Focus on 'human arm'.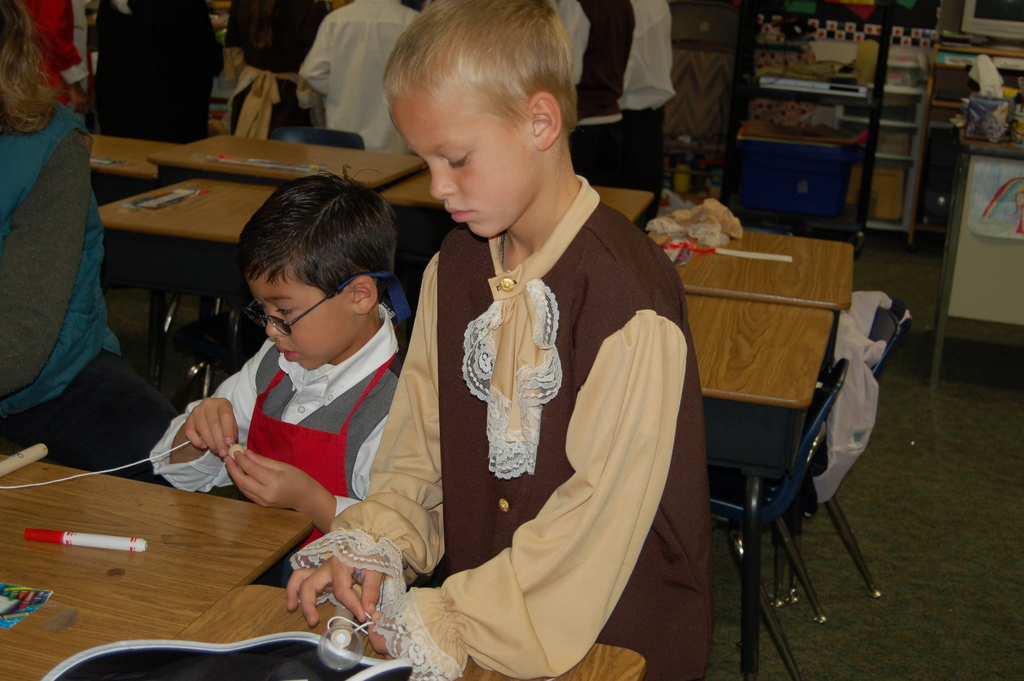
Focused at {"left": 365, "top": 272, "right": 691, "bottom": 680}.
